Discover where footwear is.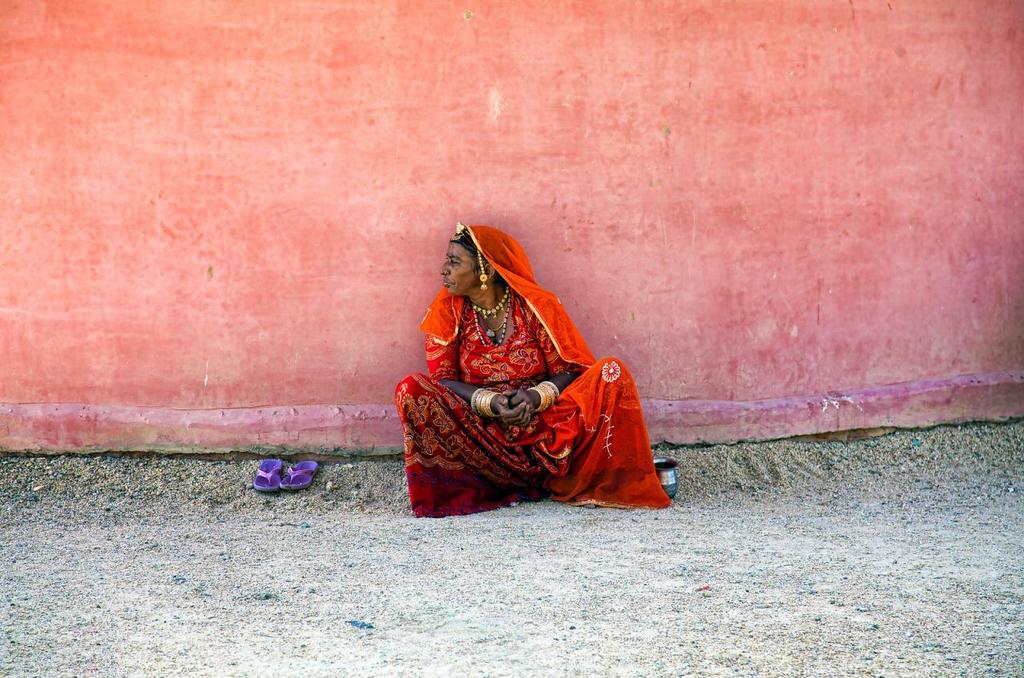
Discovered at crop(255, 458, 284, 495).
